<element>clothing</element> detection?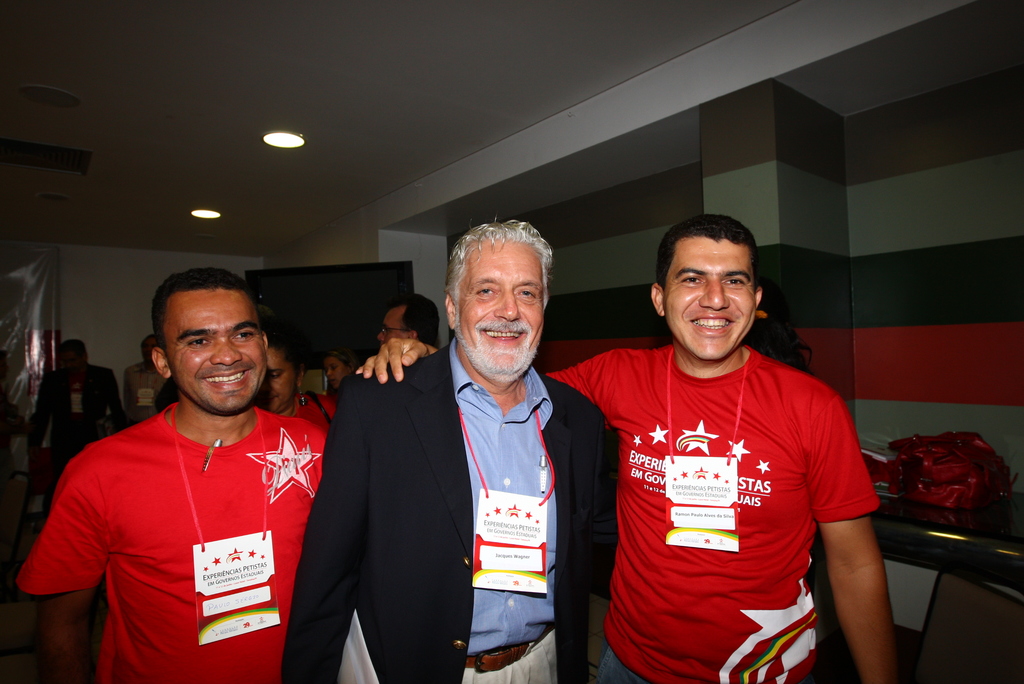
10 398 328 683
